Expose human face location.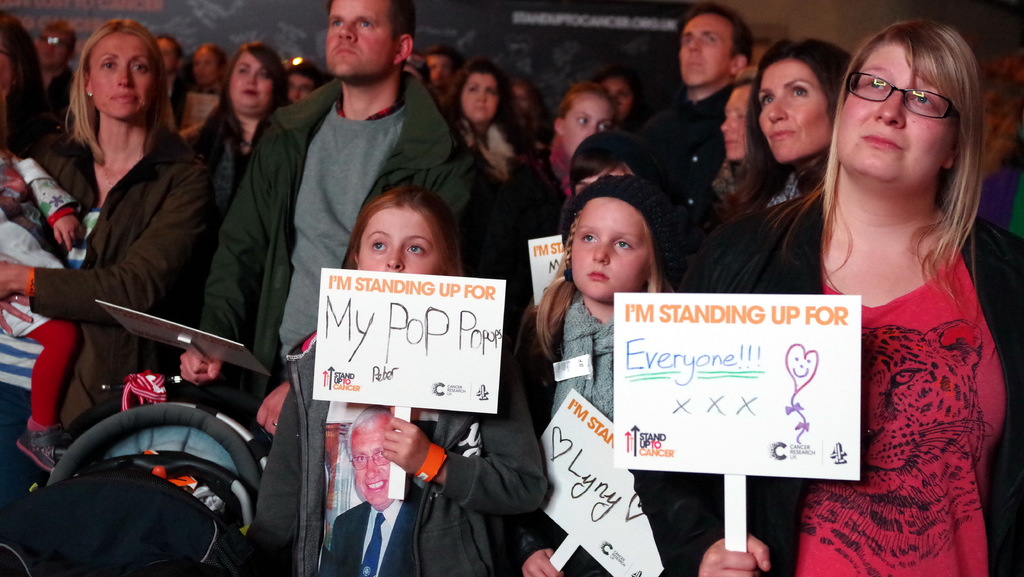
Exposed at region(358, 197, 448, 278).
